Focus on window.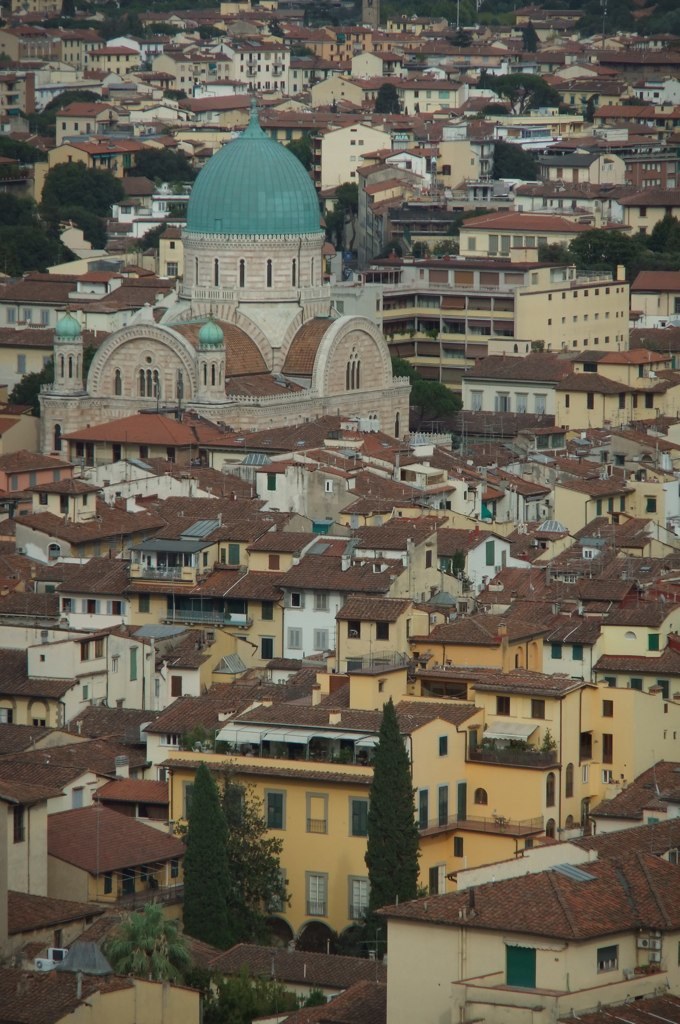
Focused at locate(49, 465, 60, 482).
